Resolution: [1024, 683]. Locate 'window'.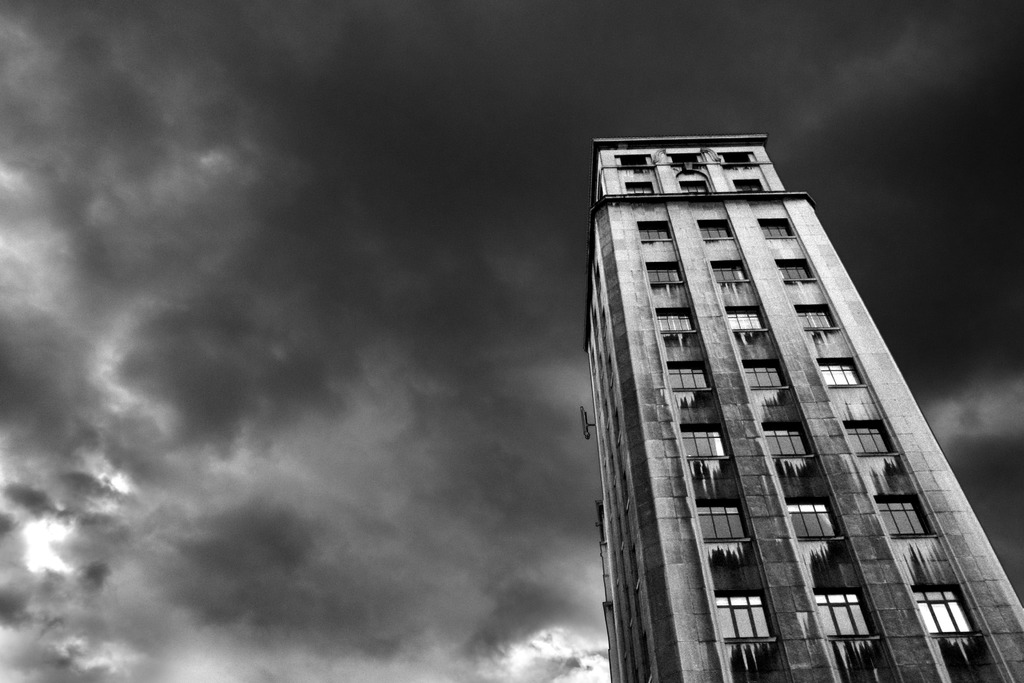
bbox(653, 309, 699, 330).
